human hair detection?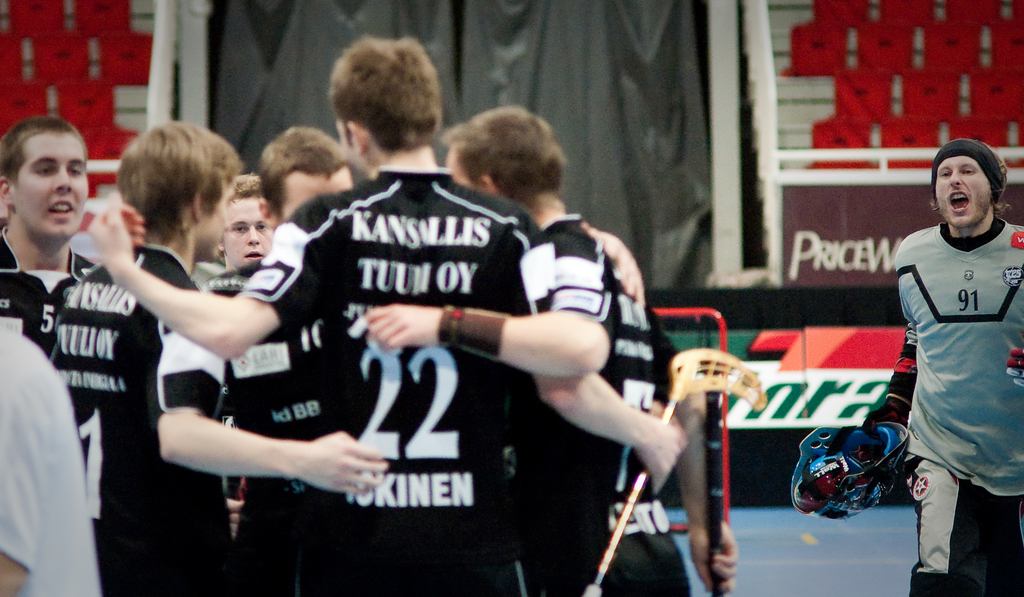
rect(445, 108, 563, 212)
